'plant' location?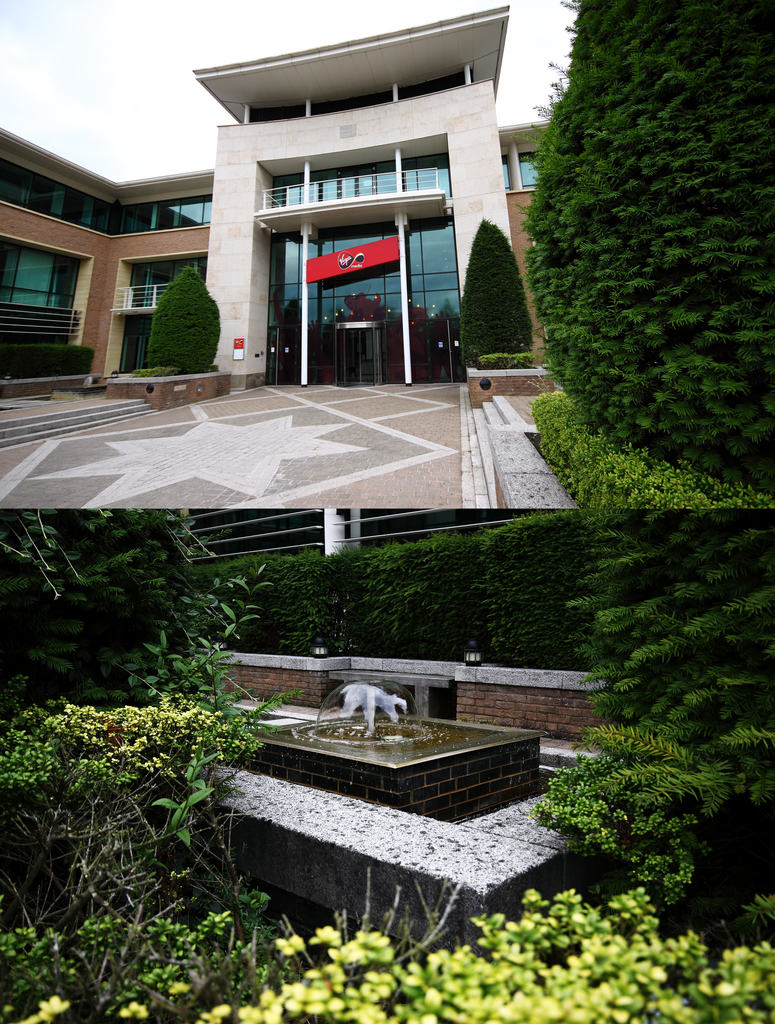
box(0, 696, 231, 890)
